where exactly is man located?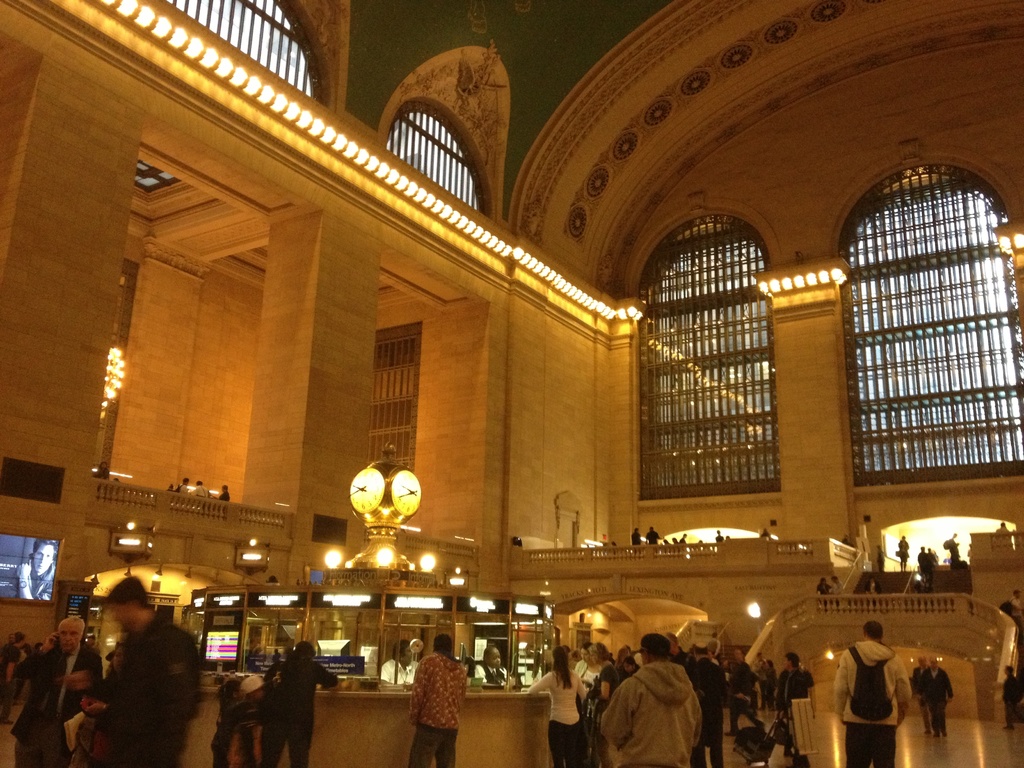
Its bounding box is [913,653,934,732].
